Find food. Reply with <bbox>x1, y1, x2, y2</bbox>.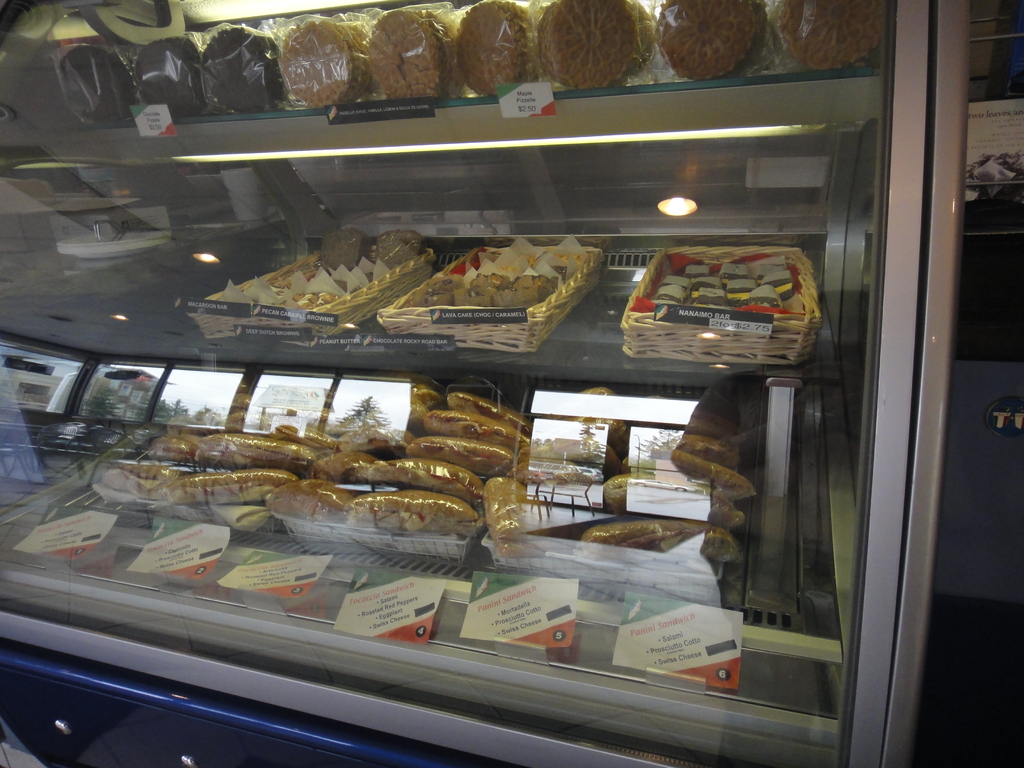
<bbox>538, 0, 654, 91</bbox>.
